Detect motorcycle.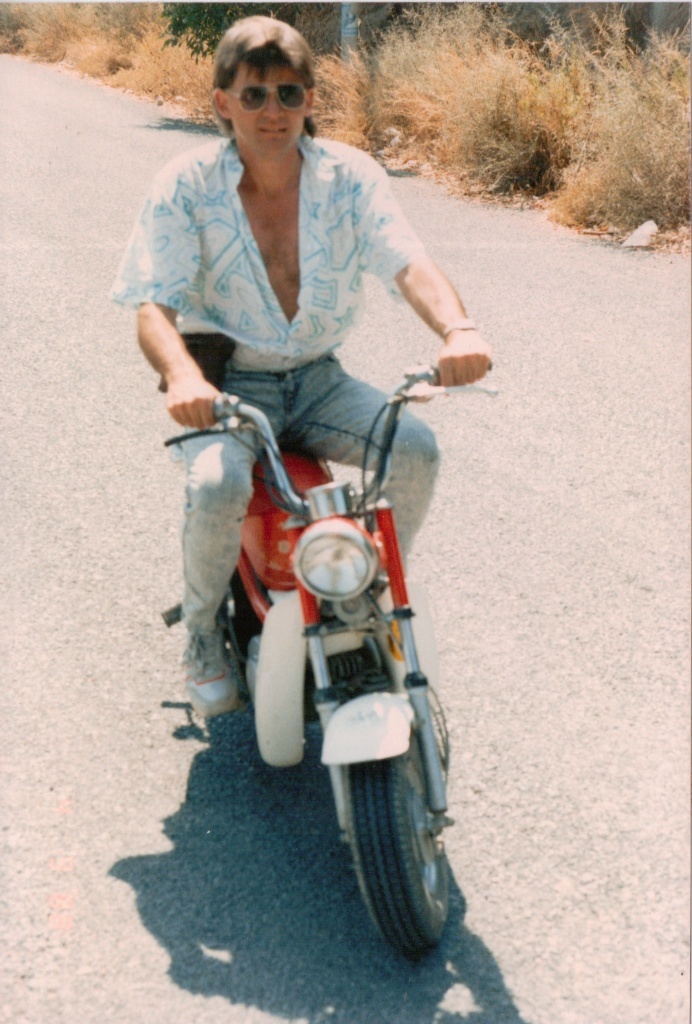
Detected at 155 353 497 959.
